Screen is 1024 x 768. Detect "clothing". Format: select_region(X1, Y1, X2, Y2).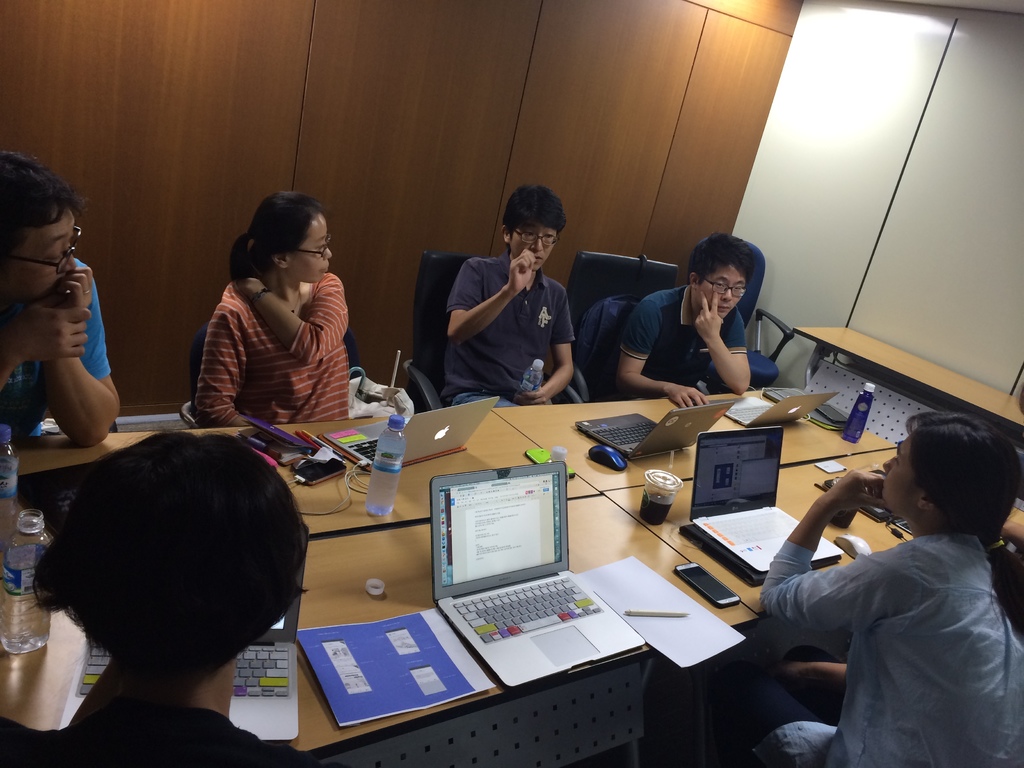
select_region(0, 244, 111, 445).
